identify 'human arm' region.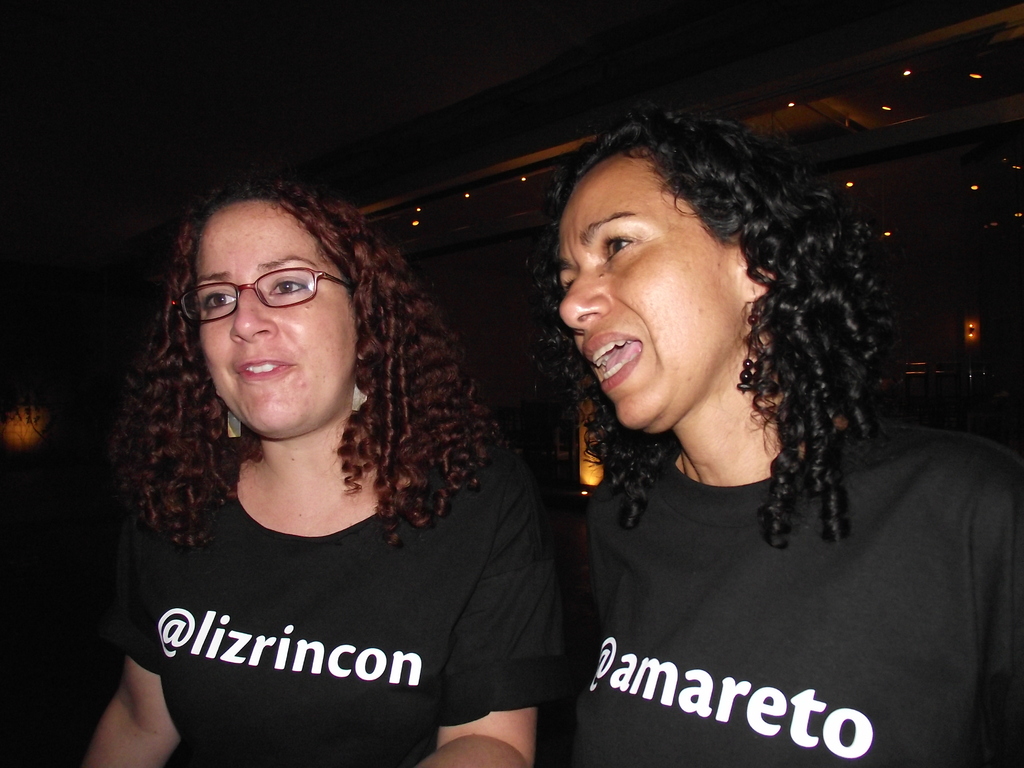
Region: [419, 458, 578, 767].
